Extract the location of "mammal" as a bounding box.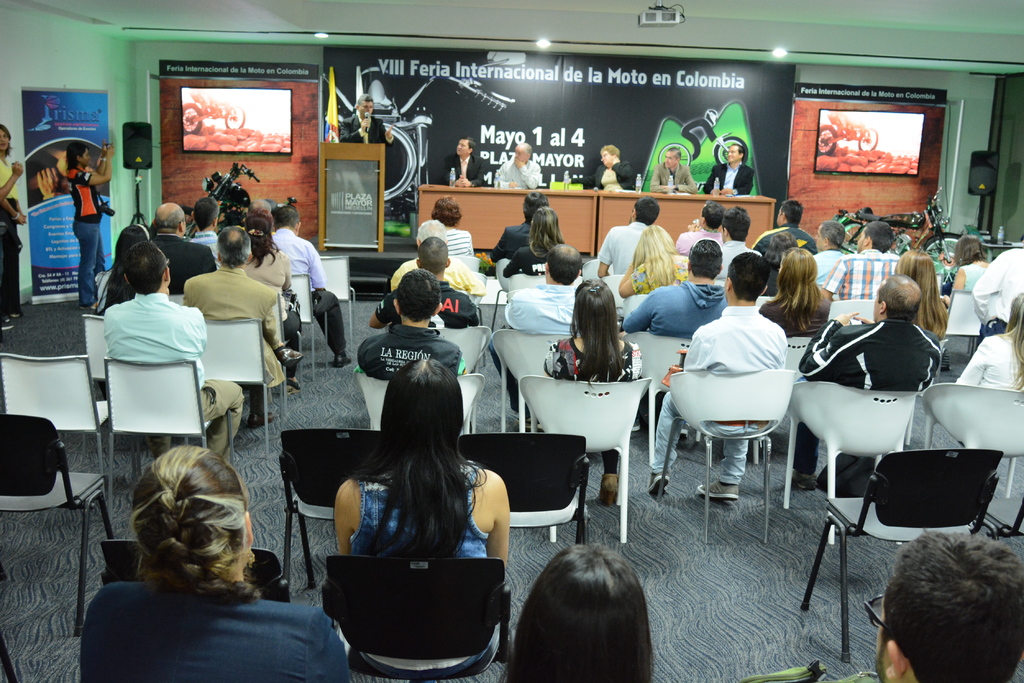
bbox=(501, 542, 649, 682).
